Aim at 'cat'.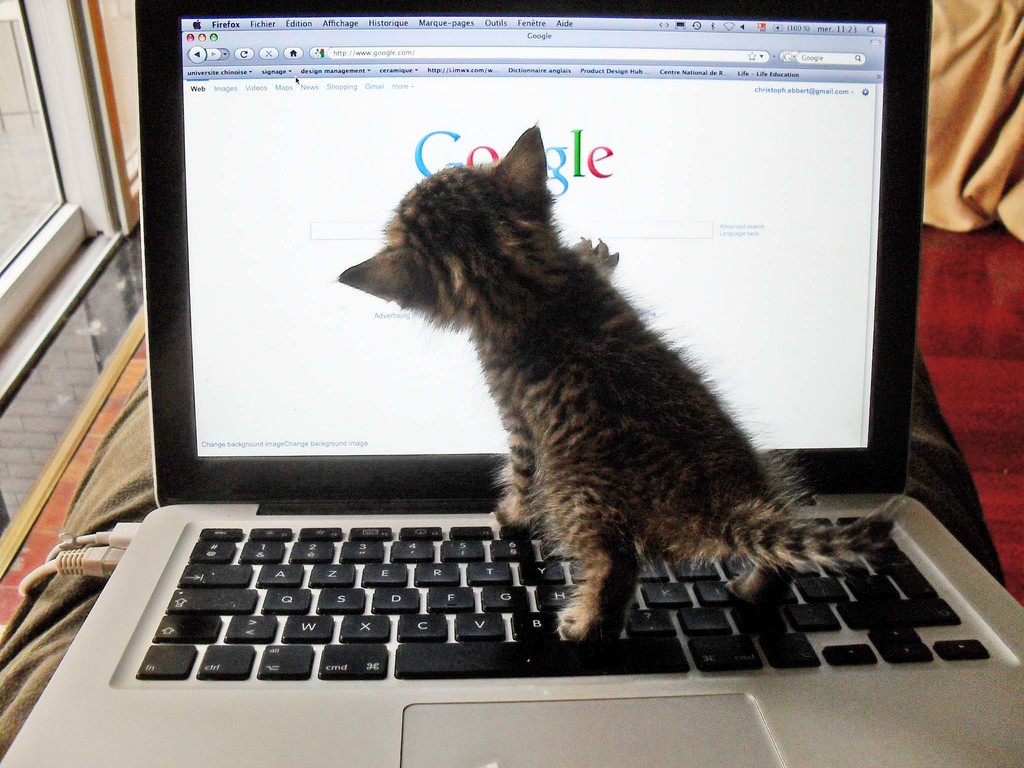
Aimed at locate(334, 119, 907, 643).
